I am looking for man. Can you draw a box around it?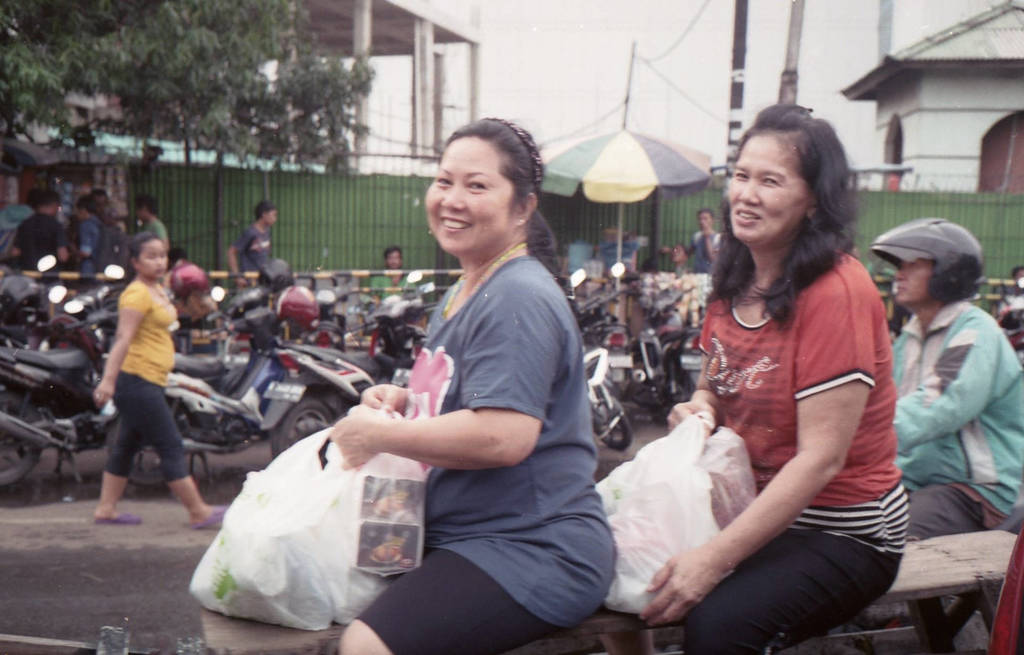
Sure, the bounding box is BBox(684, 208, 723, 270).
